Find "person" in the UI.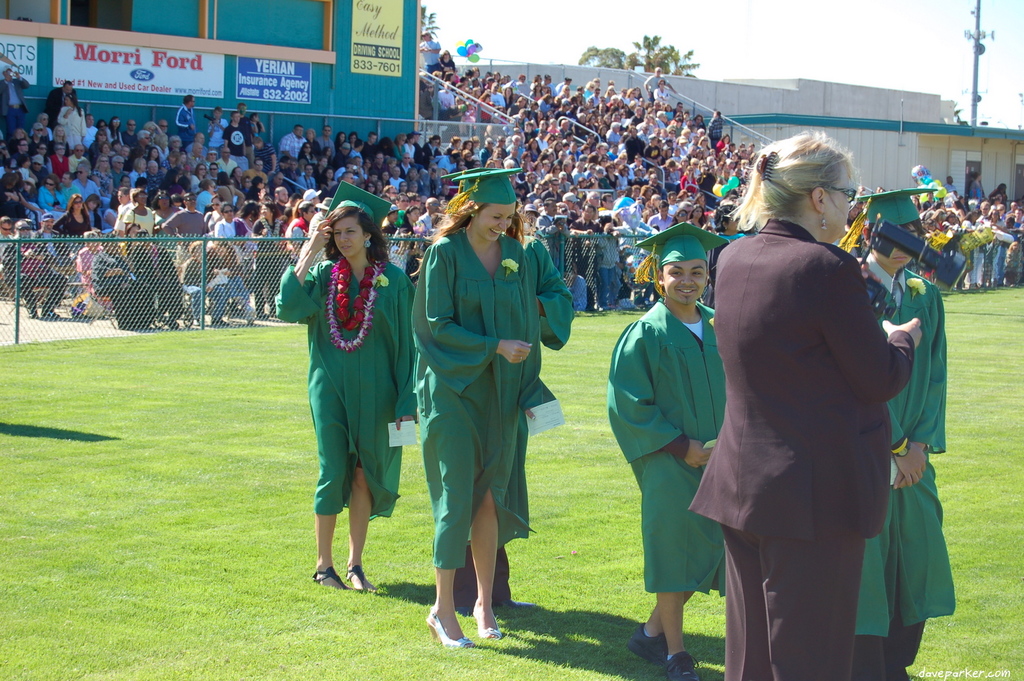
UI element at <box>190,164,207,191</box>.
